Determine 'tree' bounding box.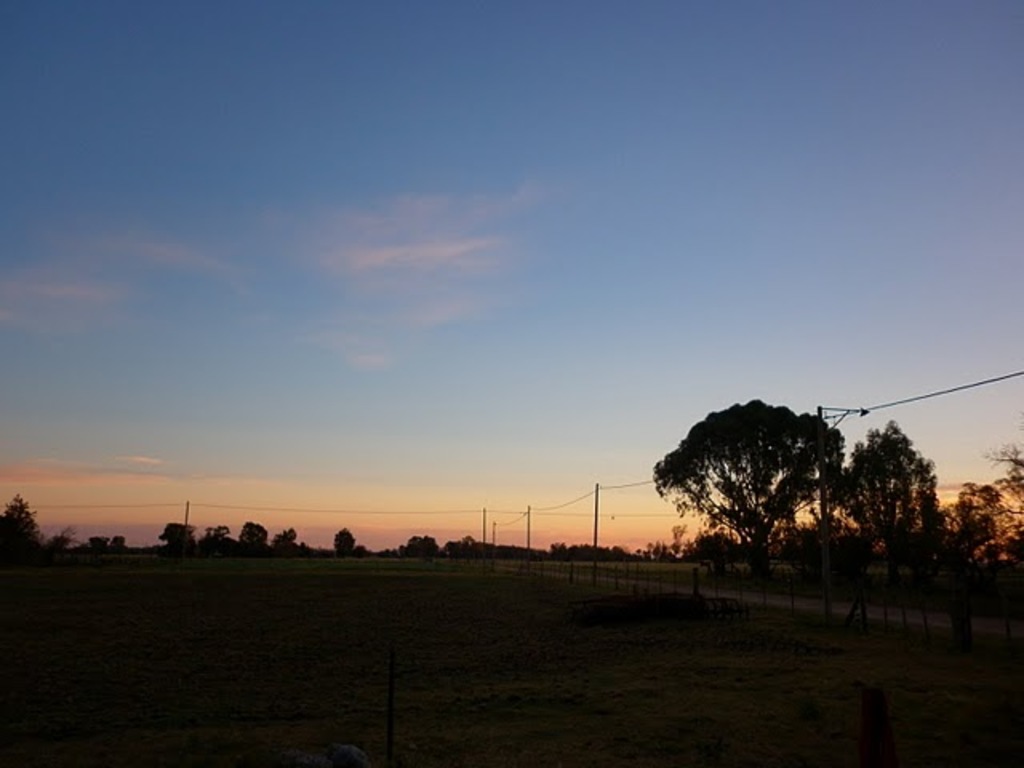
Determined: (395, 538, 440, 555).
